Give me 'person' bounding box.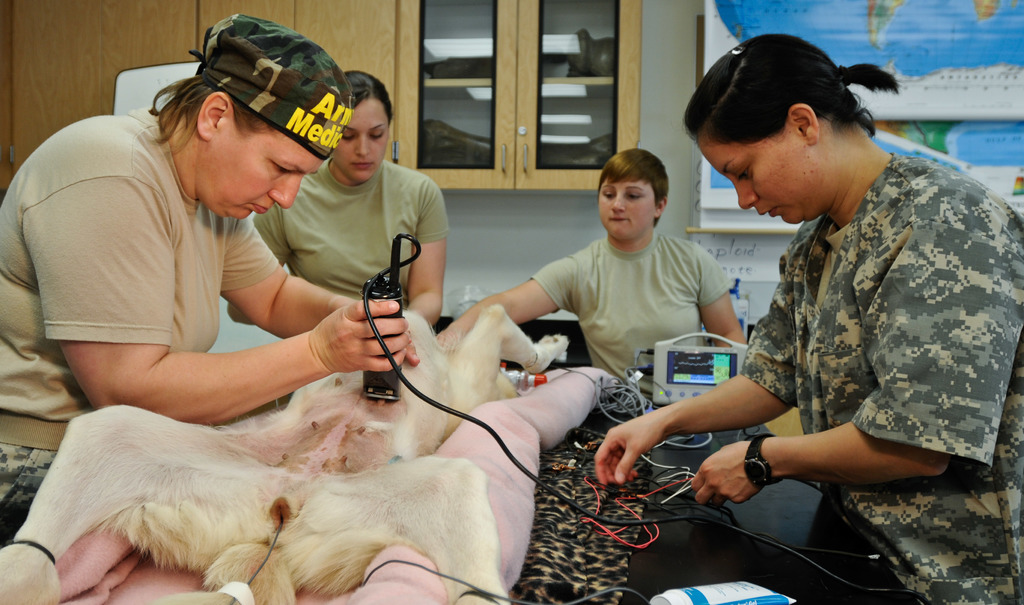
x1=0 y1=10 x2=418 y2=515.
